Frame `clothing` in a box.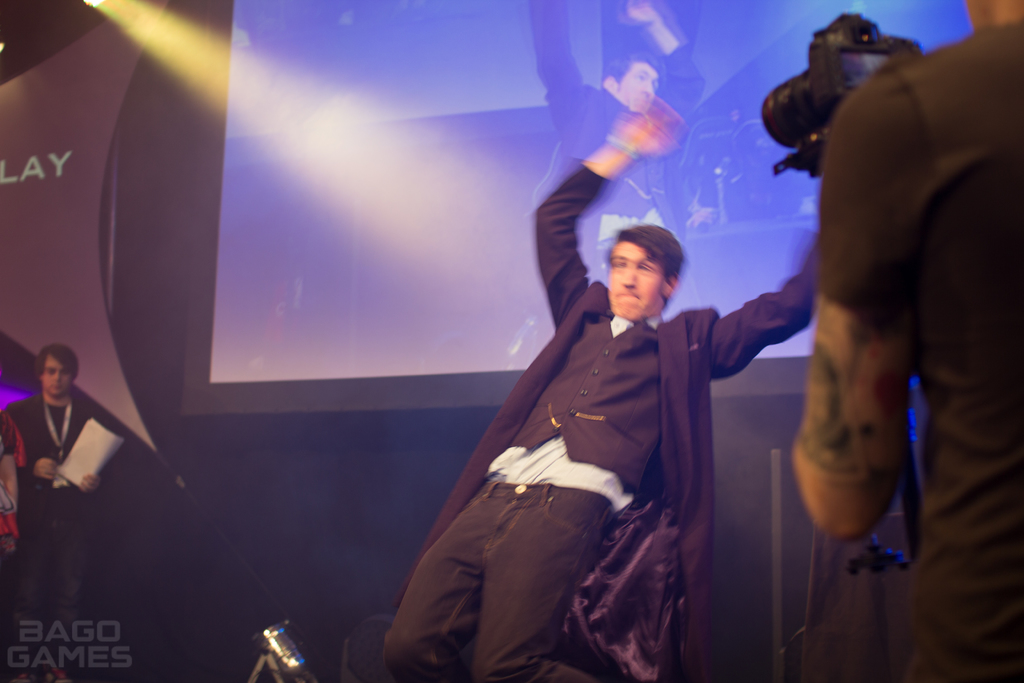
box(0, 389, 127, 679).
